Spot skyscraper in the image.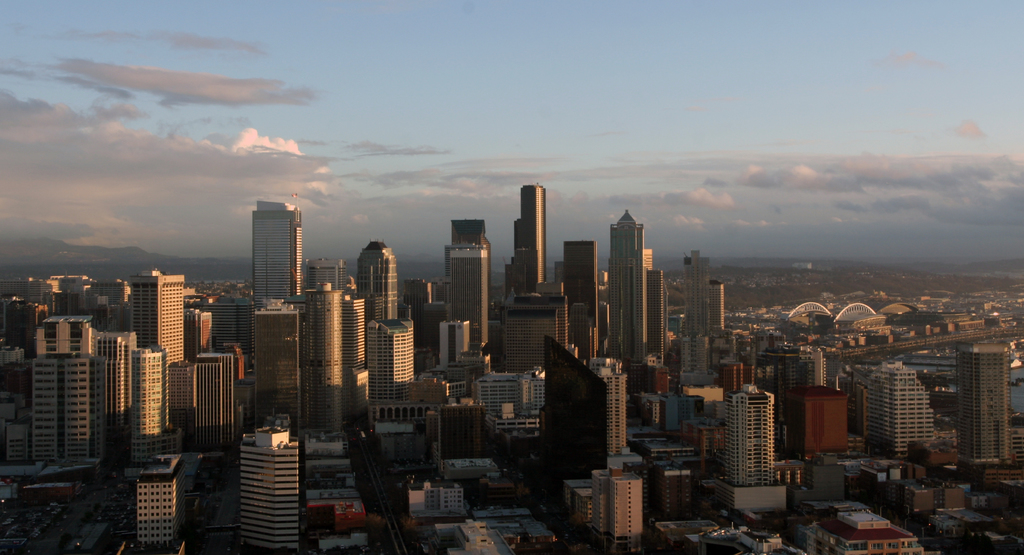
skyscraper found at {"x1": 451, "y1": 244, "x2": 489, "y2": 346}.
